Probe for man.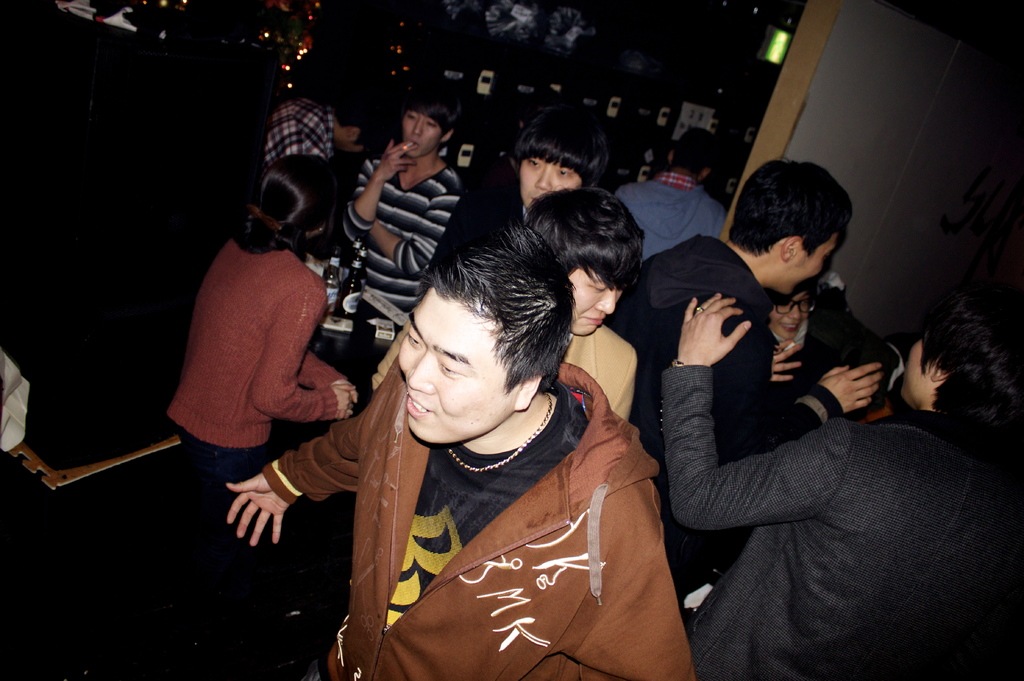
Probe result: [261, 96, 378, 177].
